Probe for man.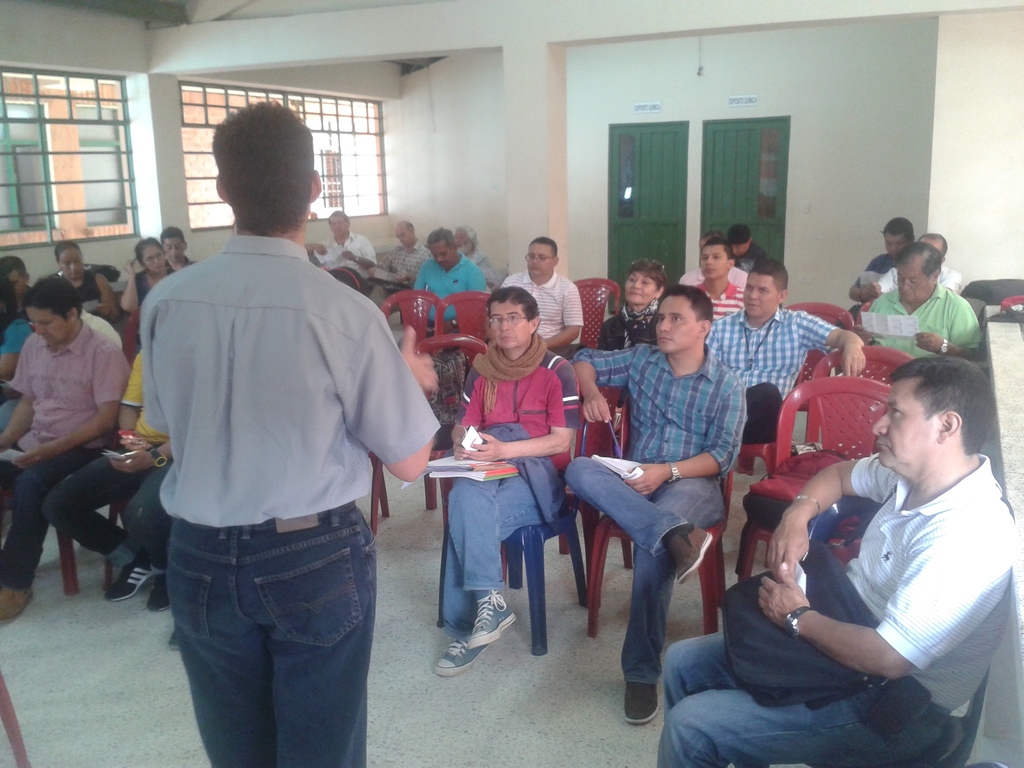
Probe result: 836,213,916,336.
